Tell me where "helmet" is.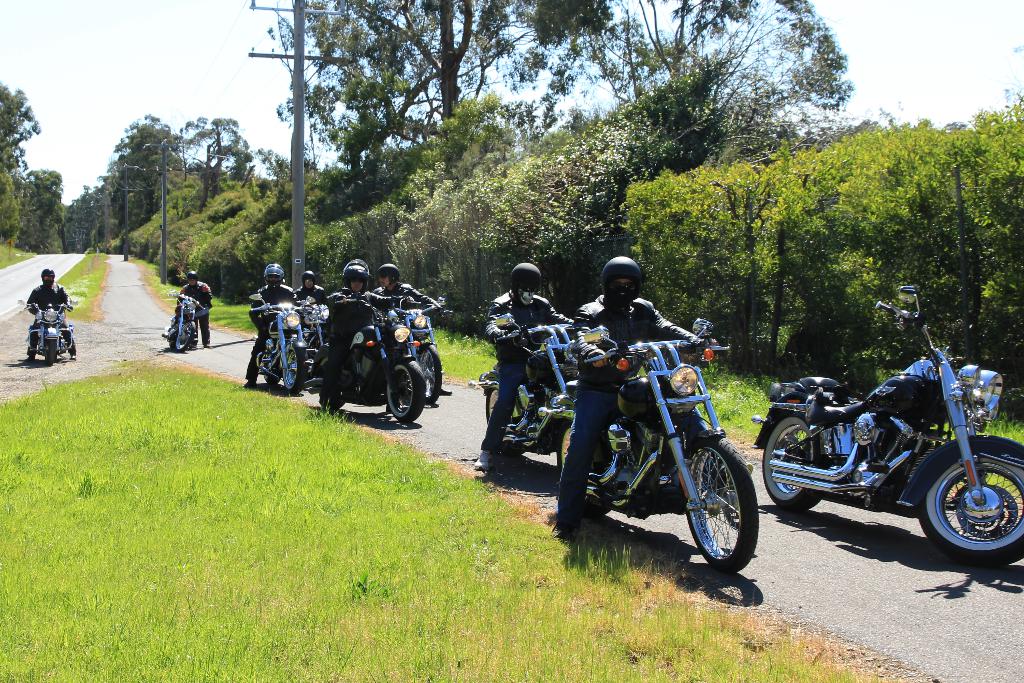
"helmet" is at {"left": 259, "top": 263, "right": 287, "bottom": 290}.
